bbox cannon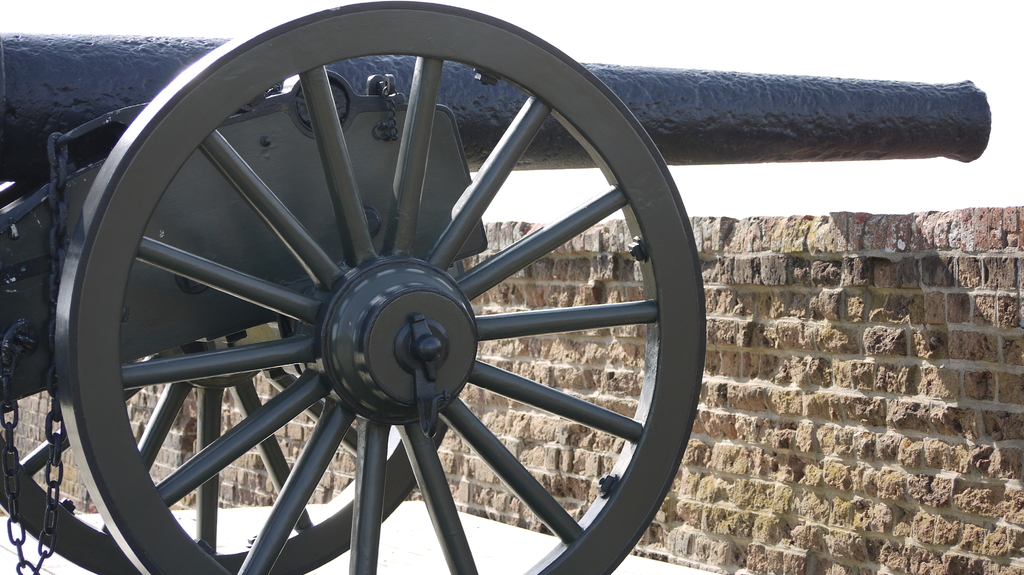
detection(0, 0, 995, 574)
